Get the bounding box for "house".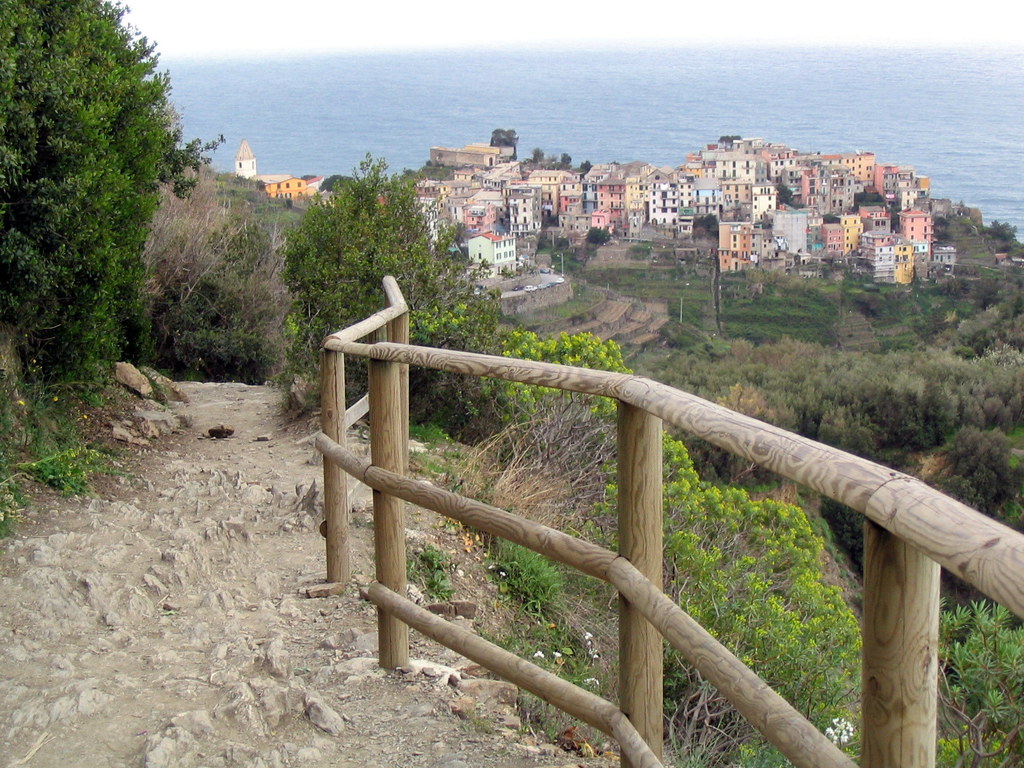
(746, 211, 774, 265).
